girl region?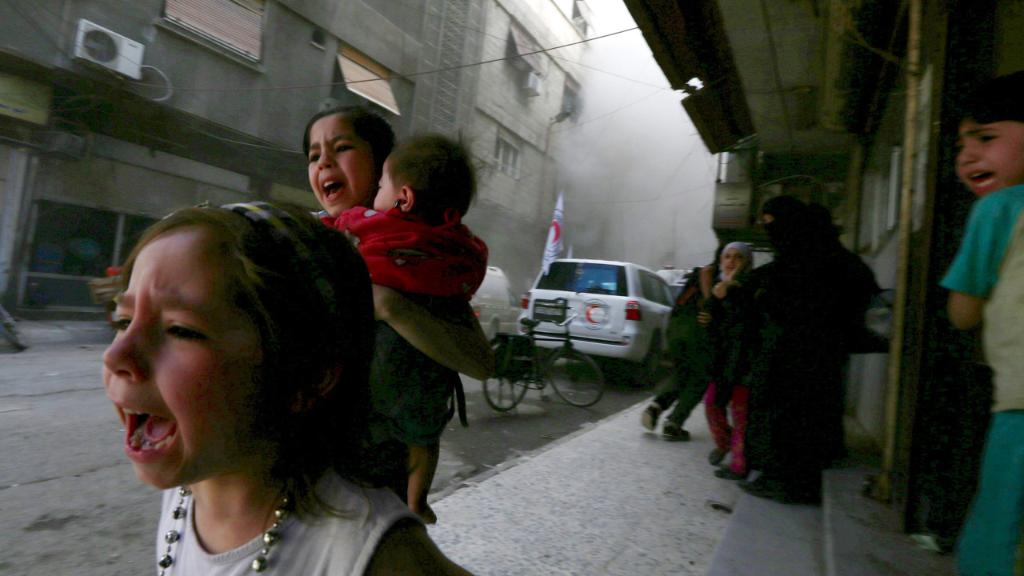
699, 240, 767, 480
